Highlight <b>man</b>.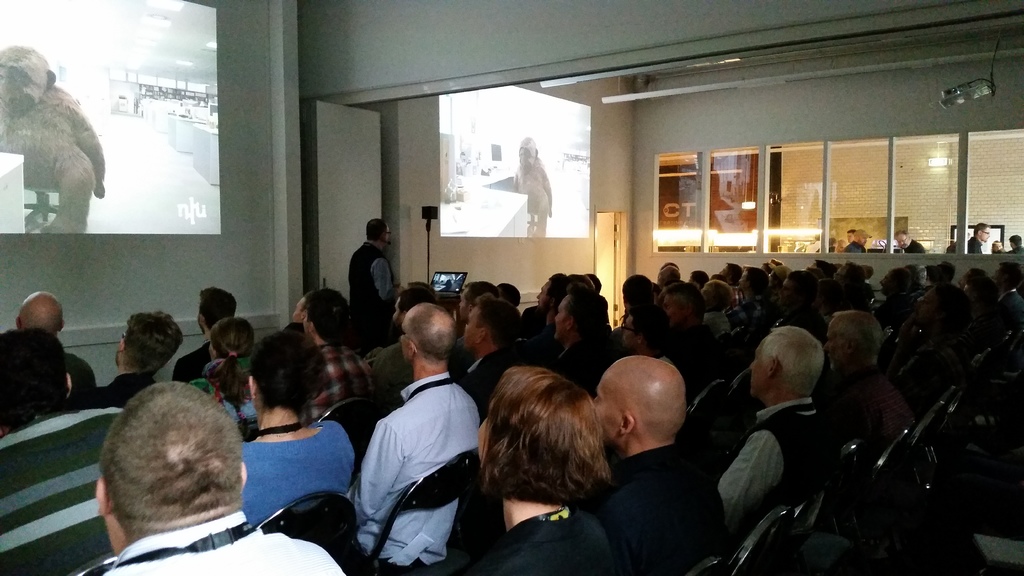
Highlighted region: [621,271,653,314].
